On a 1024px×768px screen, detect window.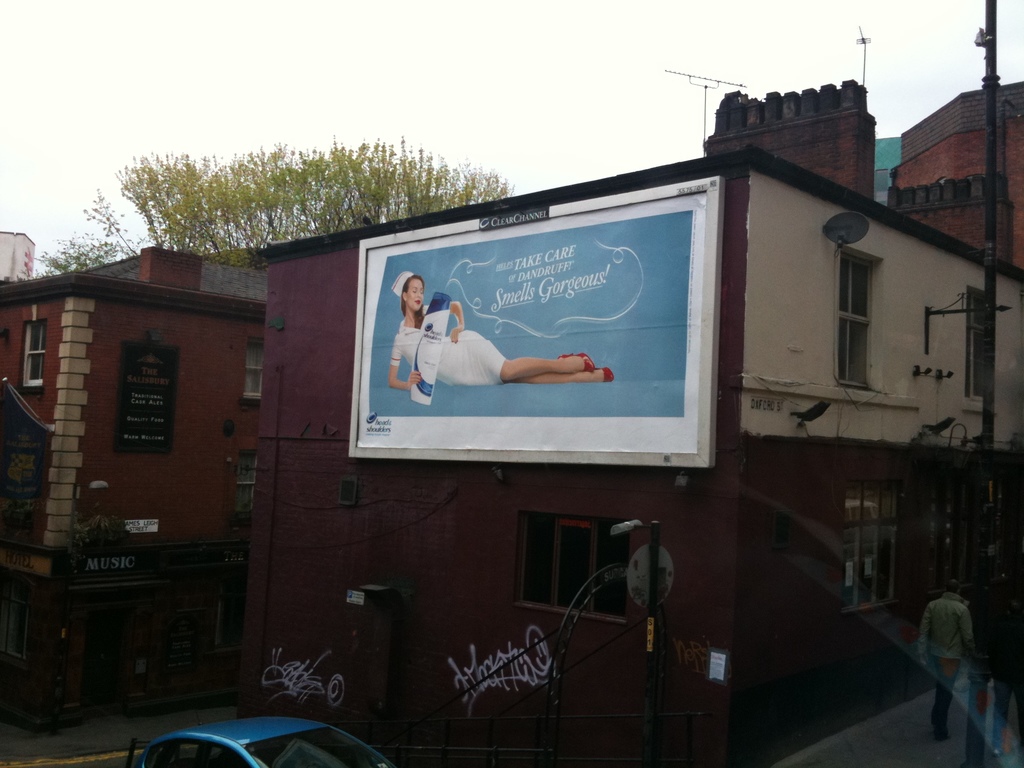
left=959, top=291, right=996, bottom=406.
